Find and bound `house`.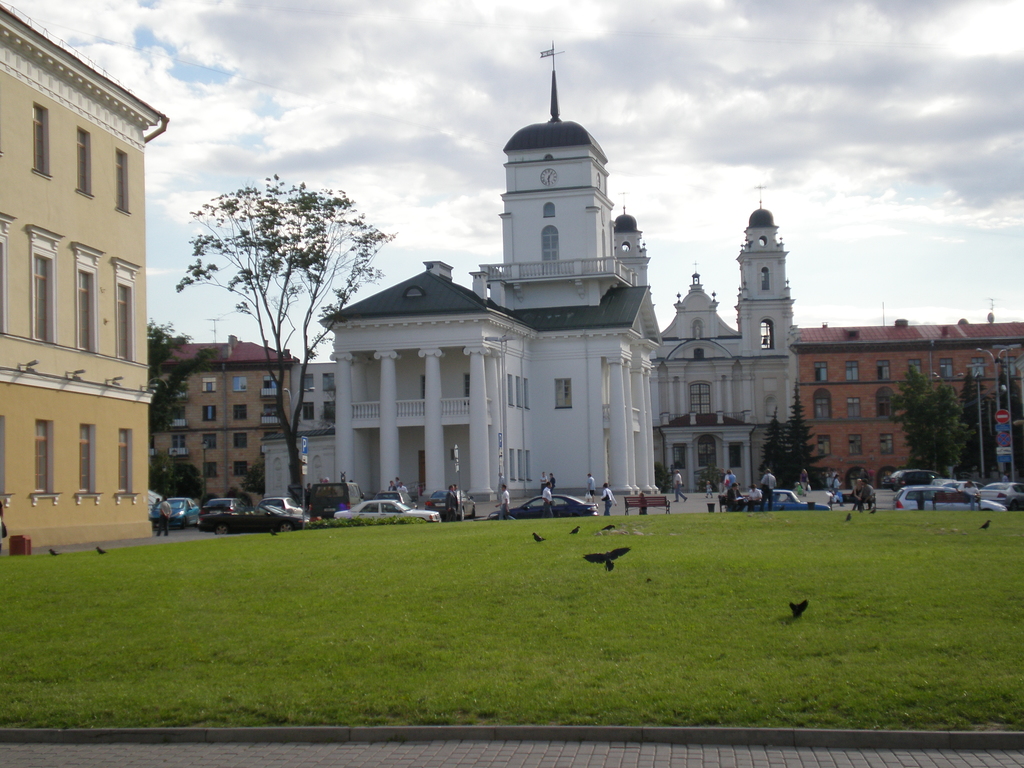
Bound: <bbox>0, 0, 170, 556</bbox>.
